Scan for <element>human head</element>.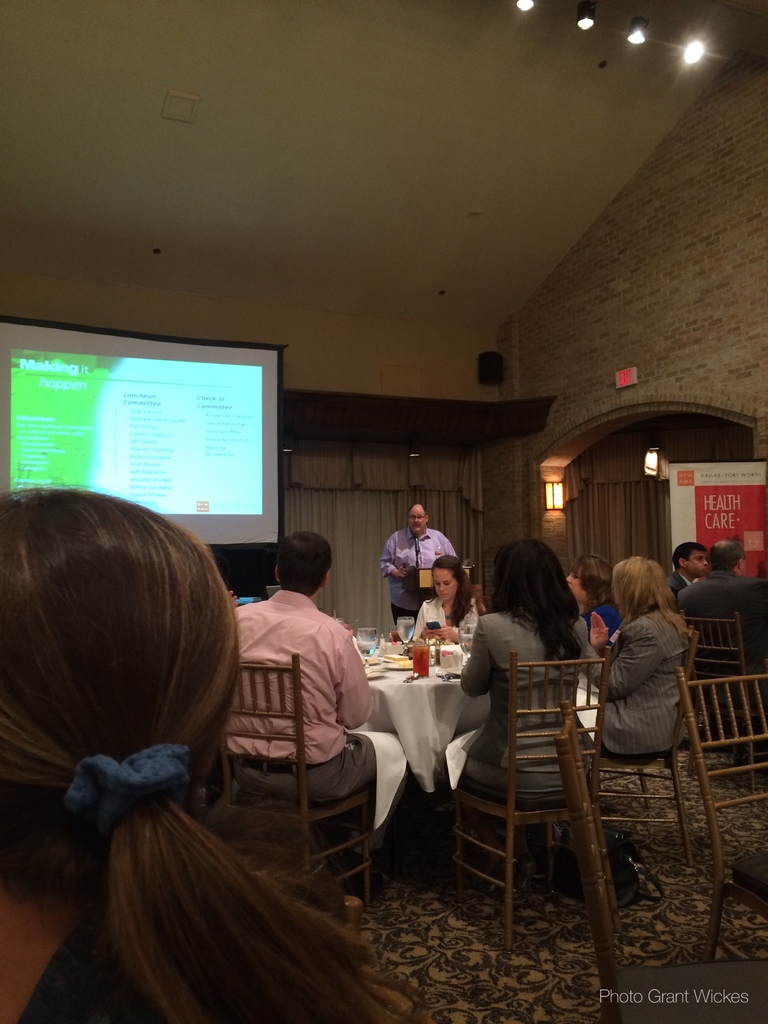
Scan result: bbox=(0, 483, 247, 870).
